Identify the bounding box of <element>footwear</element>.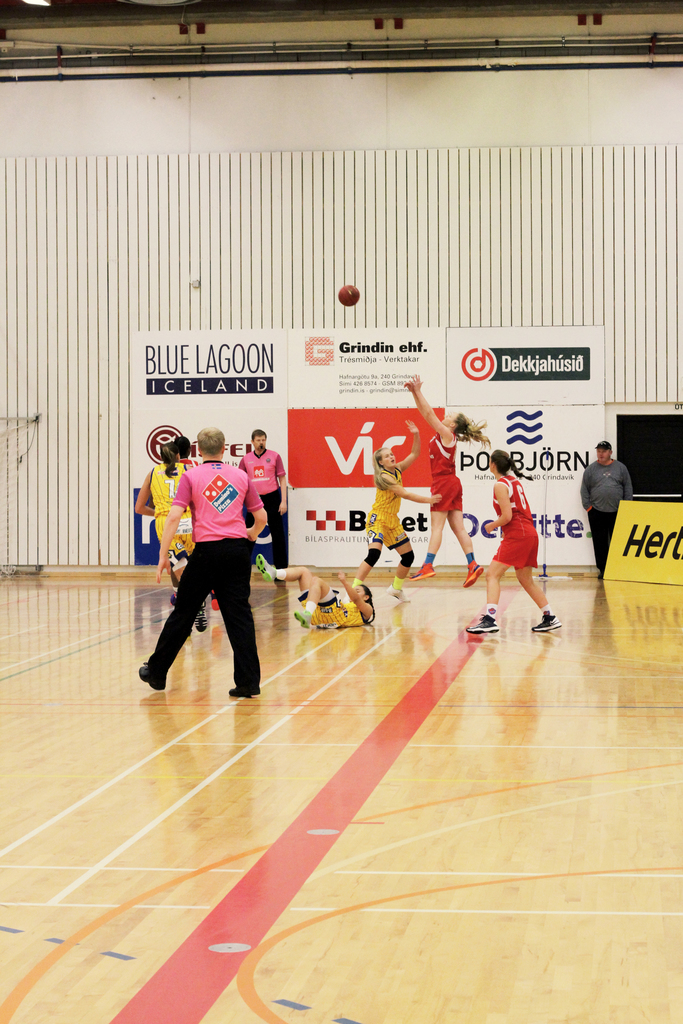
region(463, 612, 497, 627).
